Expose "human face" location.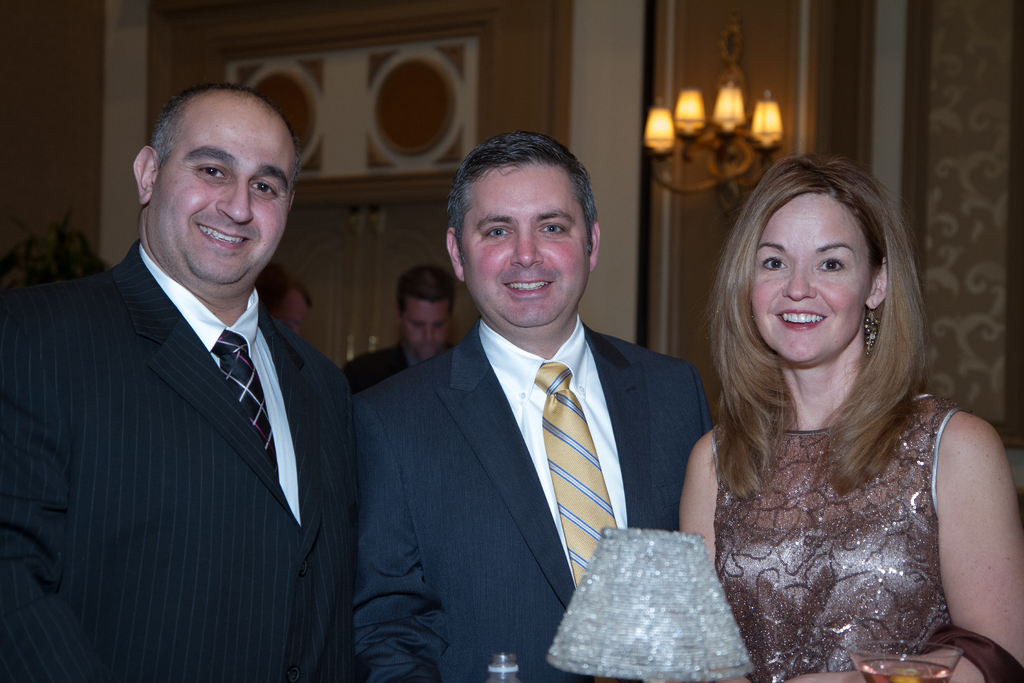
Exposed at [150,105,295,292].
